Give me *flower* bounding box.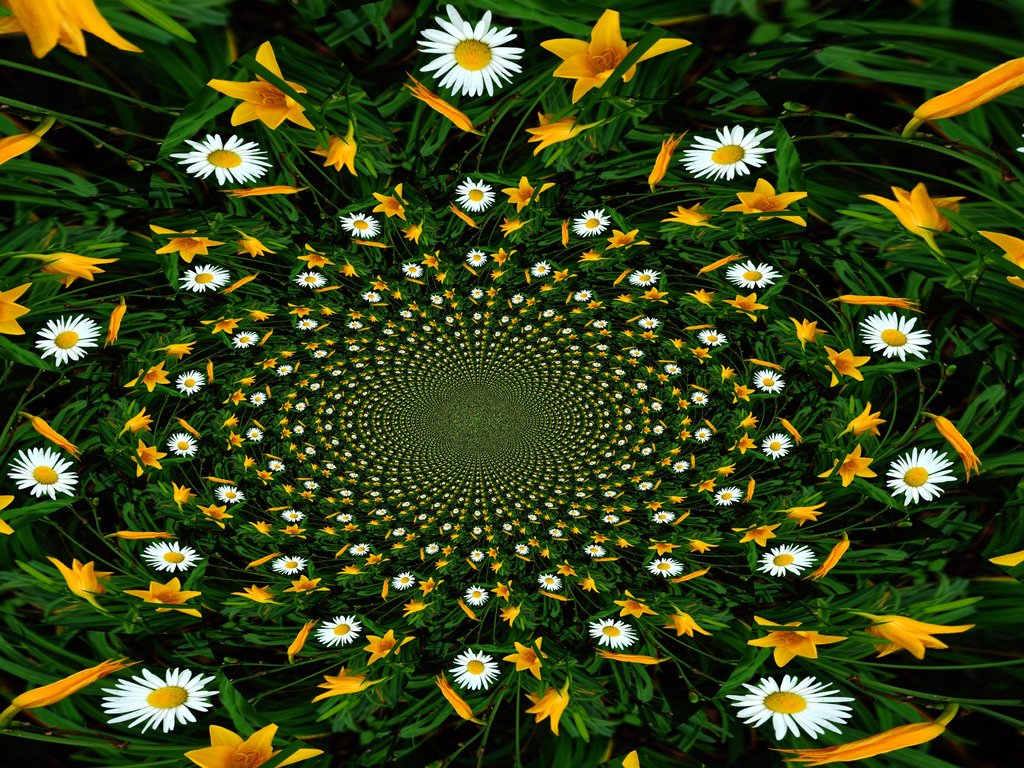
<box>4,447,77,504</box>.
